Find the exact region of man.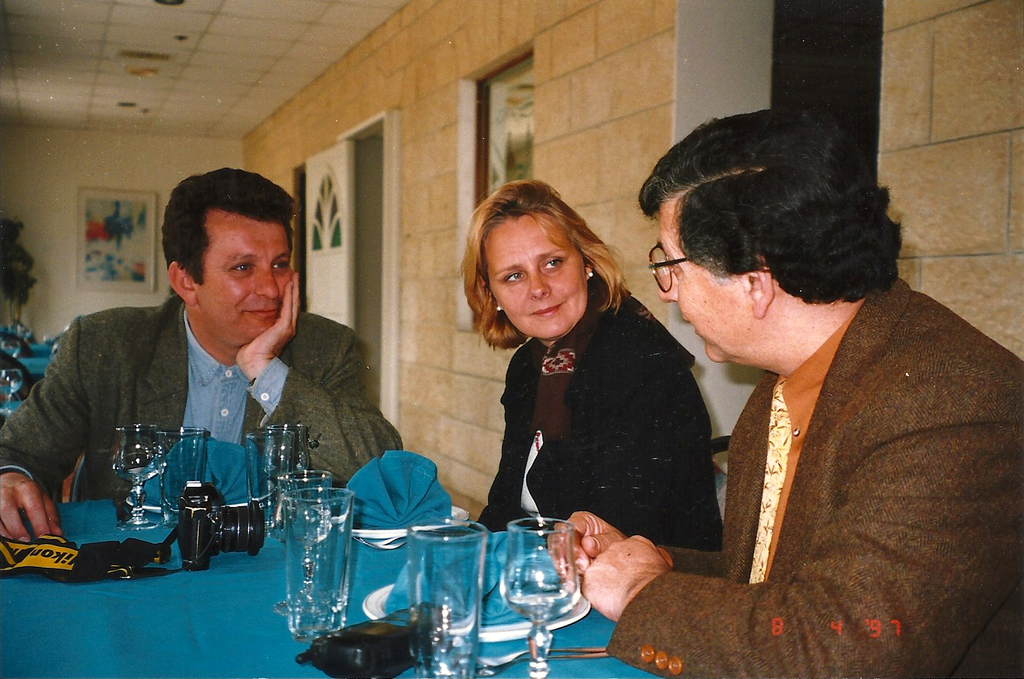
Exact region: <bbox>0, 165, 406, 544</bbox>.
